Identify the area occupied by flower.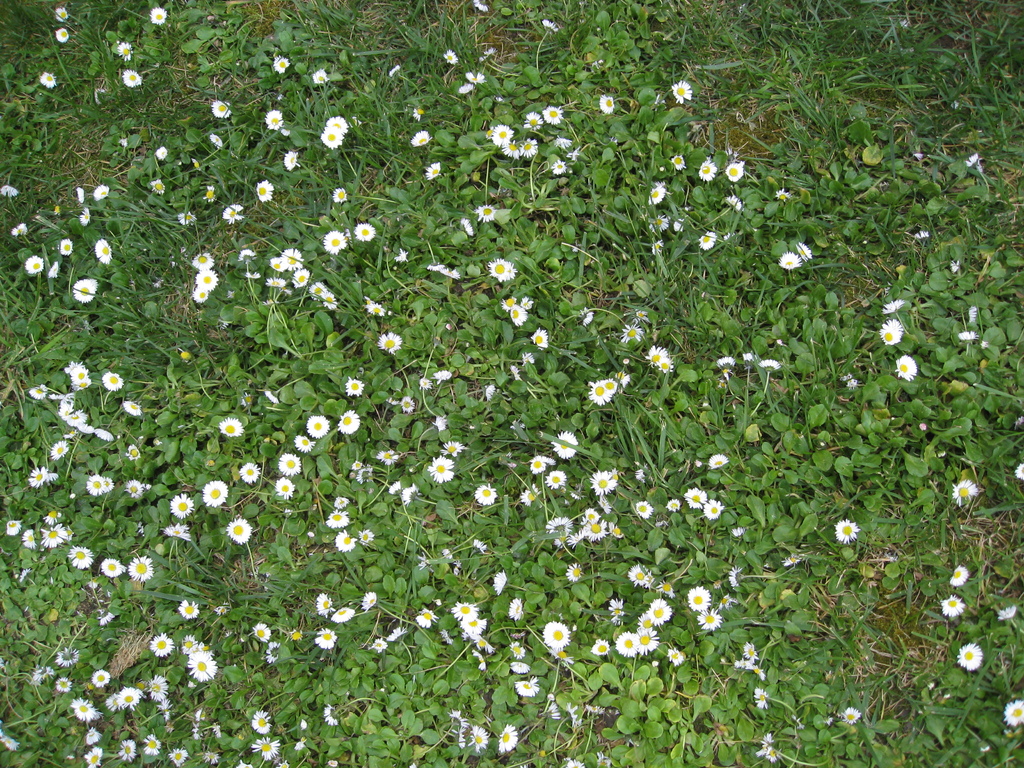
Area: x1=968 y1=307 x2=983 y2=324.
